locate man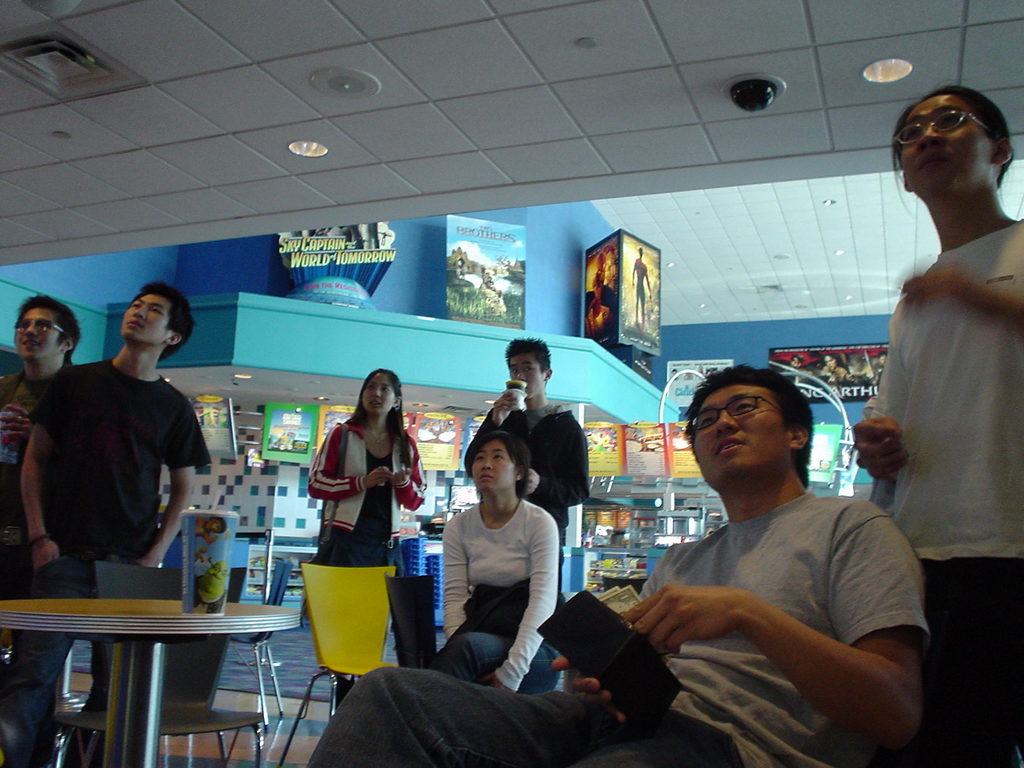
0 298 83 646
